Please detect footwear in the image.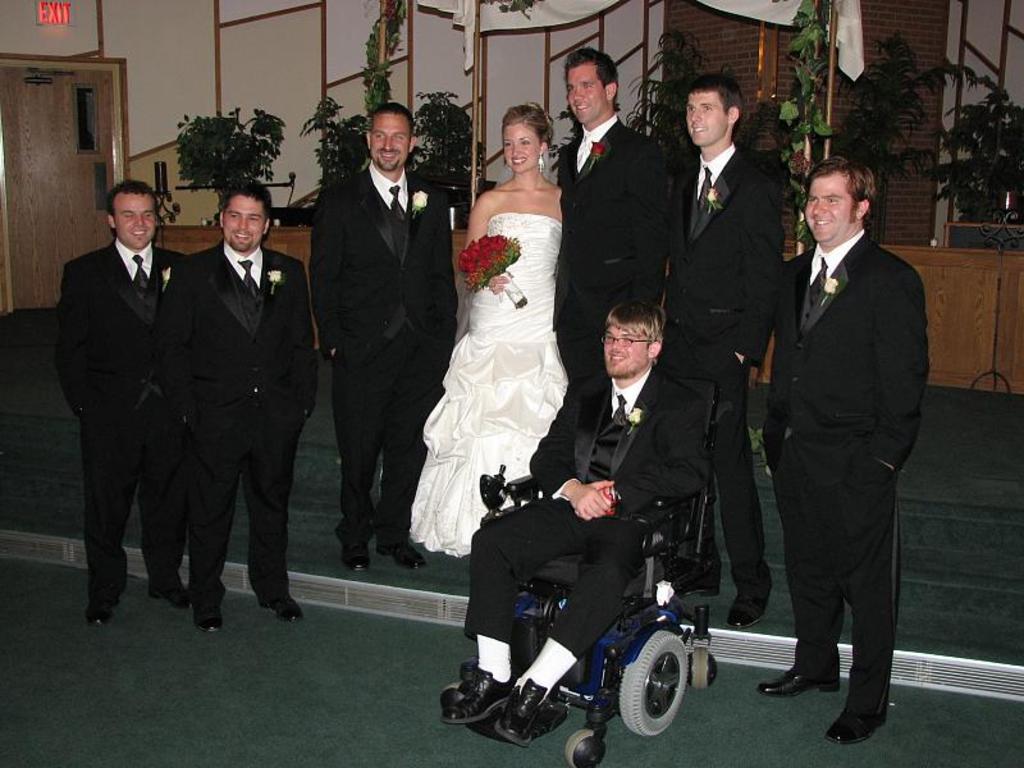
88:585:119:628.
